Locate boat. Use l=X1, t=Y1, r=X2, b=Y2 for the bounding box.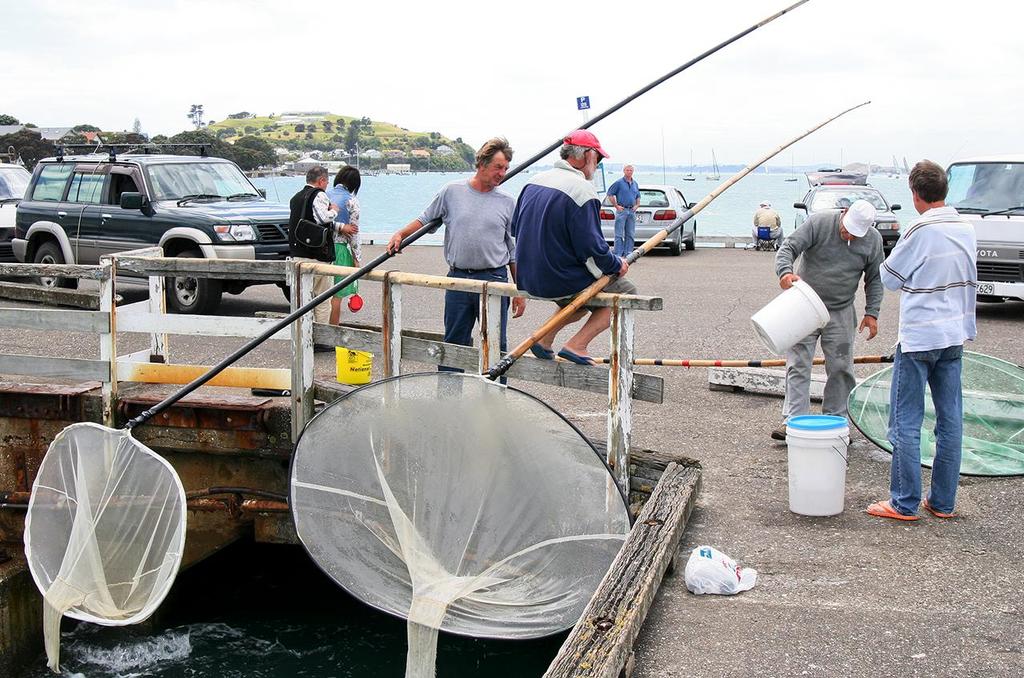
l=706, t=149, r=724, b=180.
